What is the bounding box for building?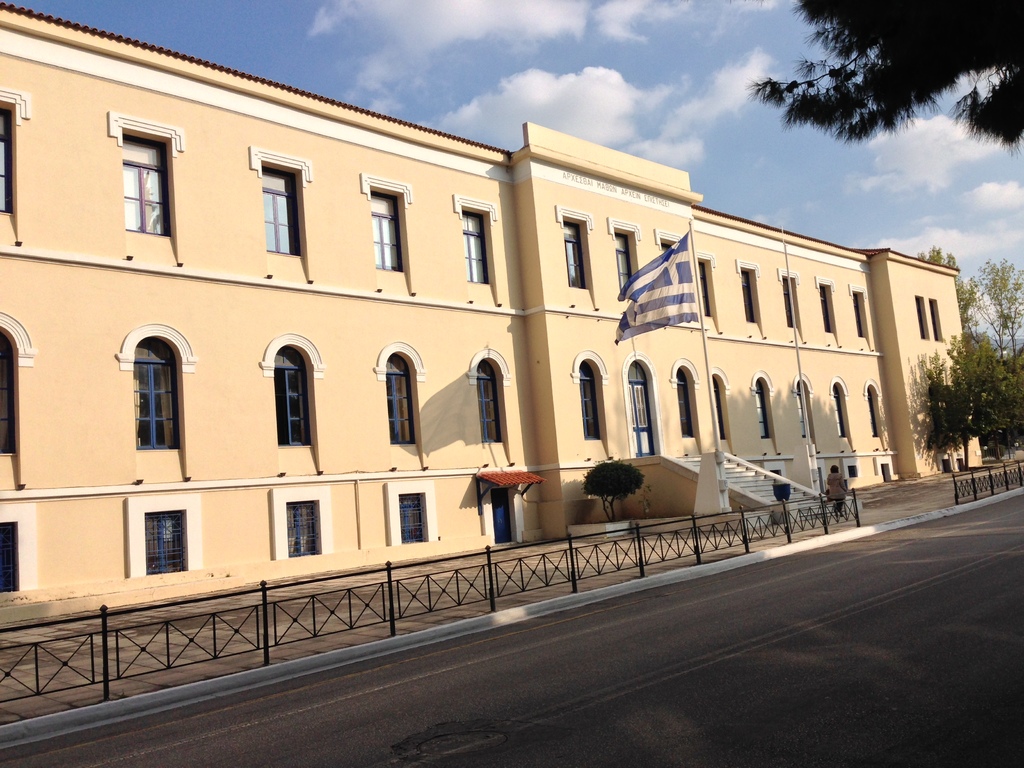
box=[0, 1, 984, 612].
